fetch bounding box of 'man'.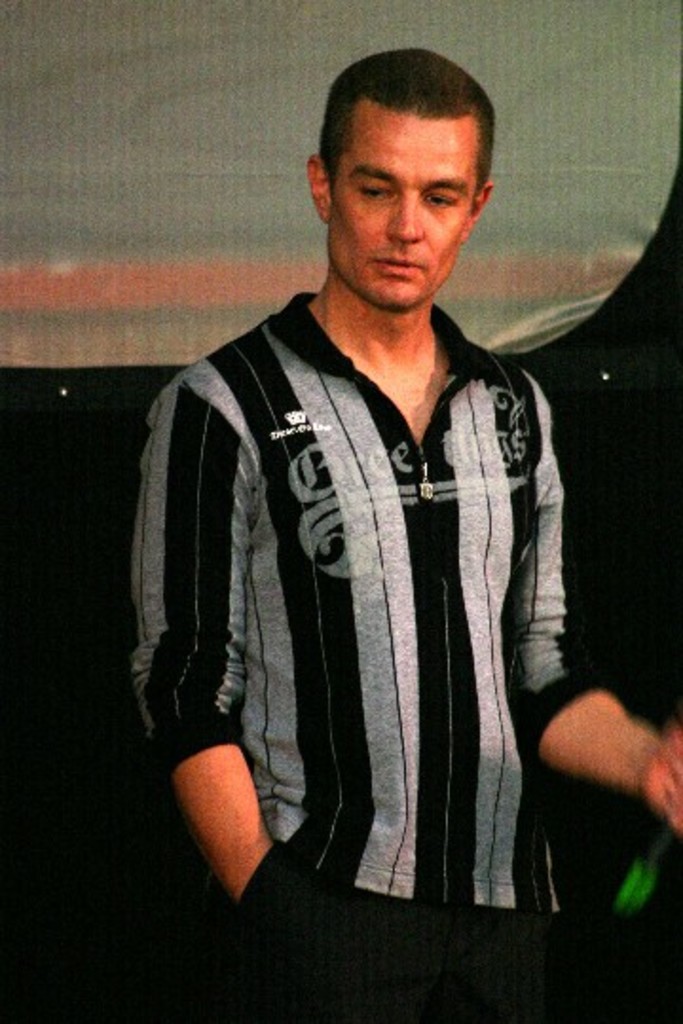
Bbox: [x1=121, y1=63, x2=611, y2=916].
